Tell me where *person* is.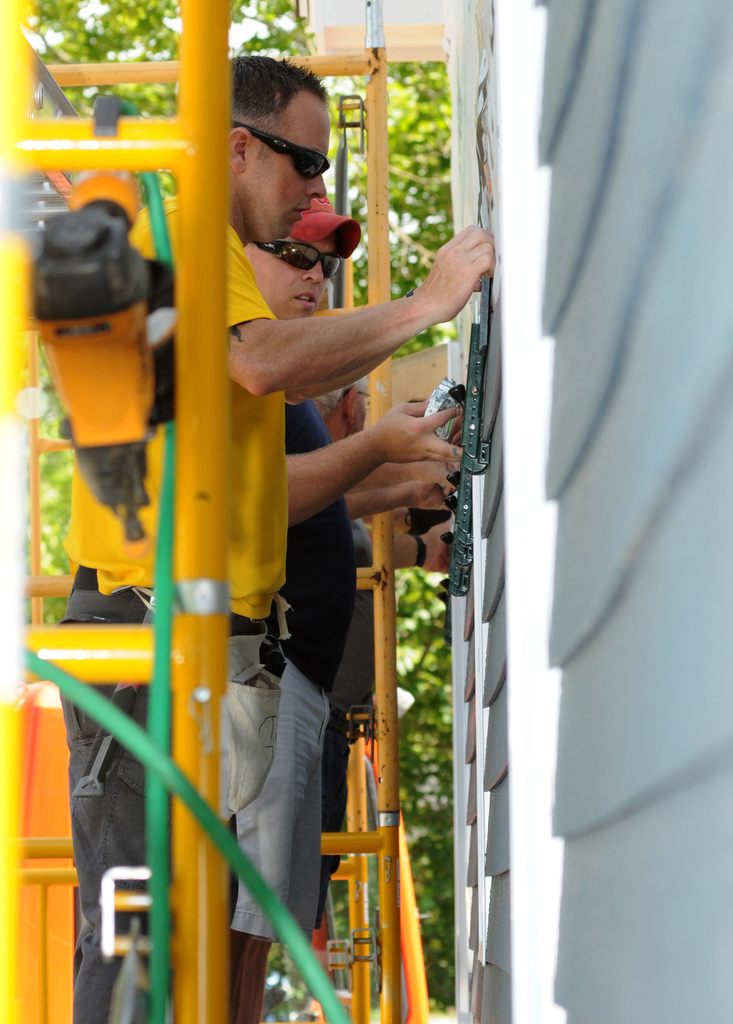
*person* is at select_region(65, 49, 491, 1023).
